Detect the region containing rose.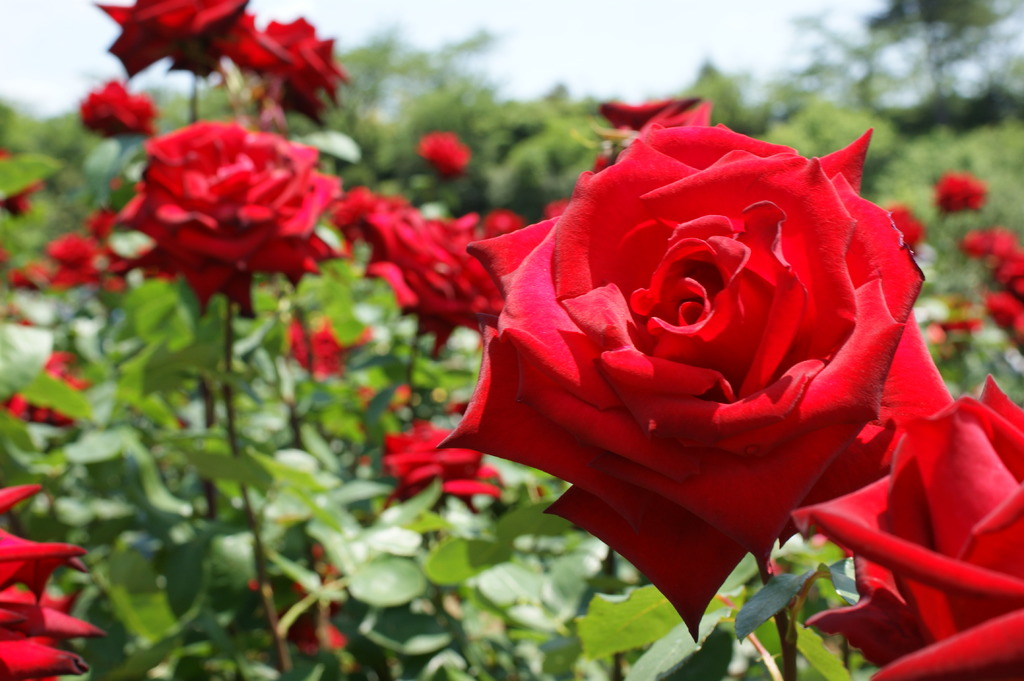
[left=435, top=120, right=955, bottom=645].
